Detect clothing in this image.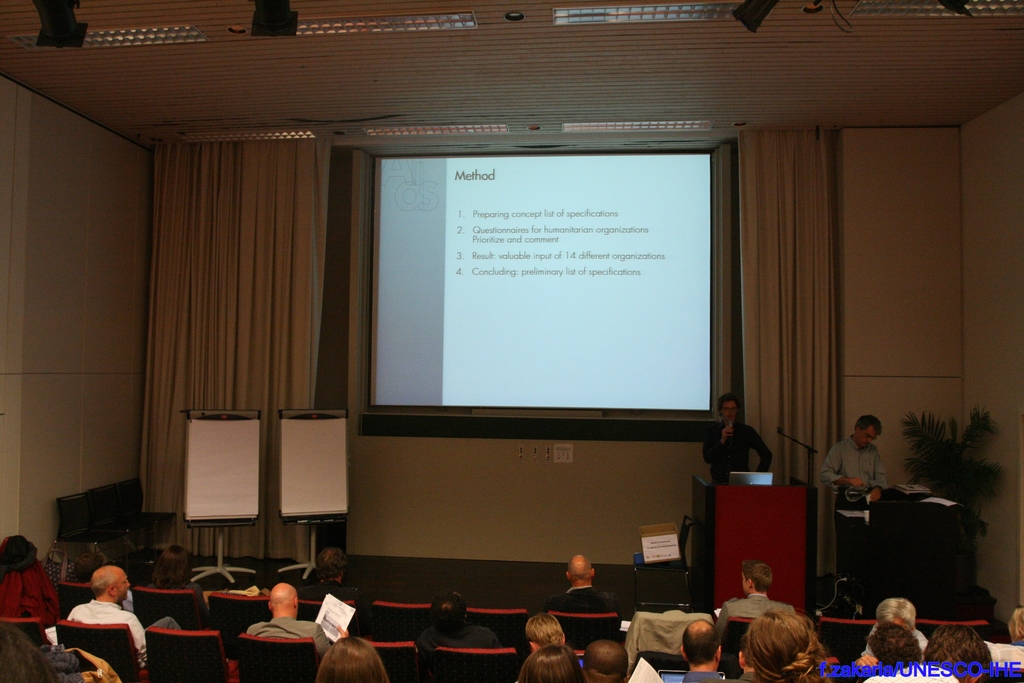
Detection: [675, 672, 733, 682].
